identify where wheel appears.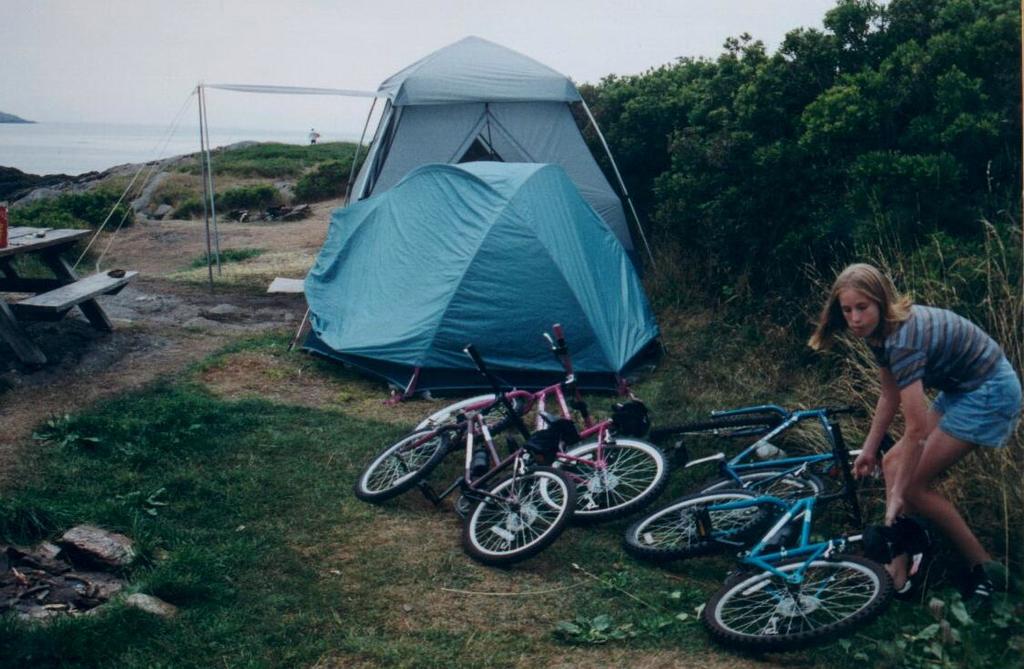
Appears at x1=410 y1=393 x2=523 y2=454.
